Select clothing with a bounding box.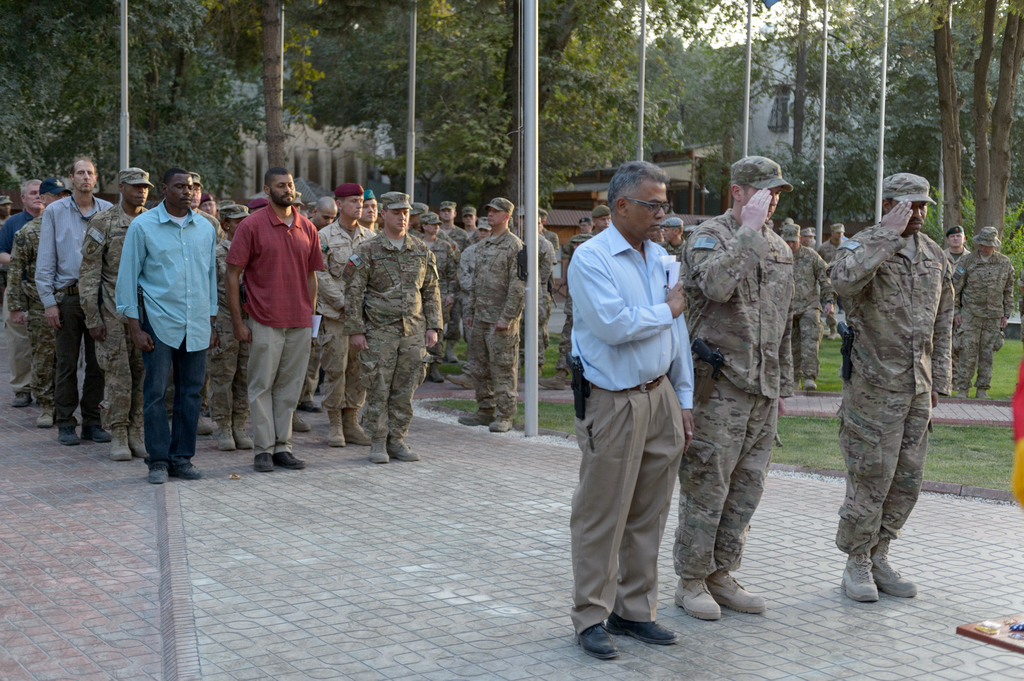
(481,192,513,216).
